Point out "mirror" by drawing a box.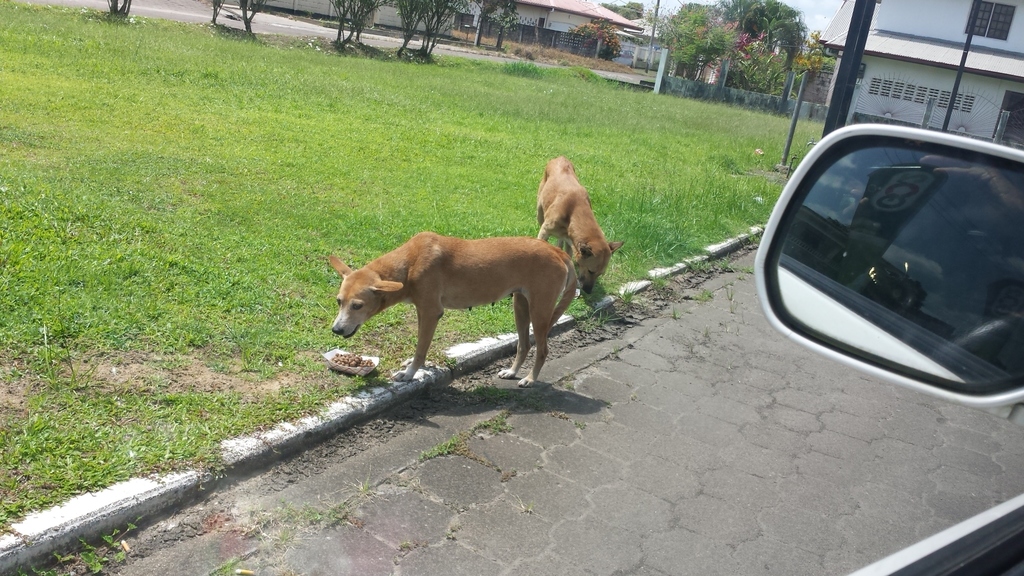
BBox(776, 145, 1023, 385).
